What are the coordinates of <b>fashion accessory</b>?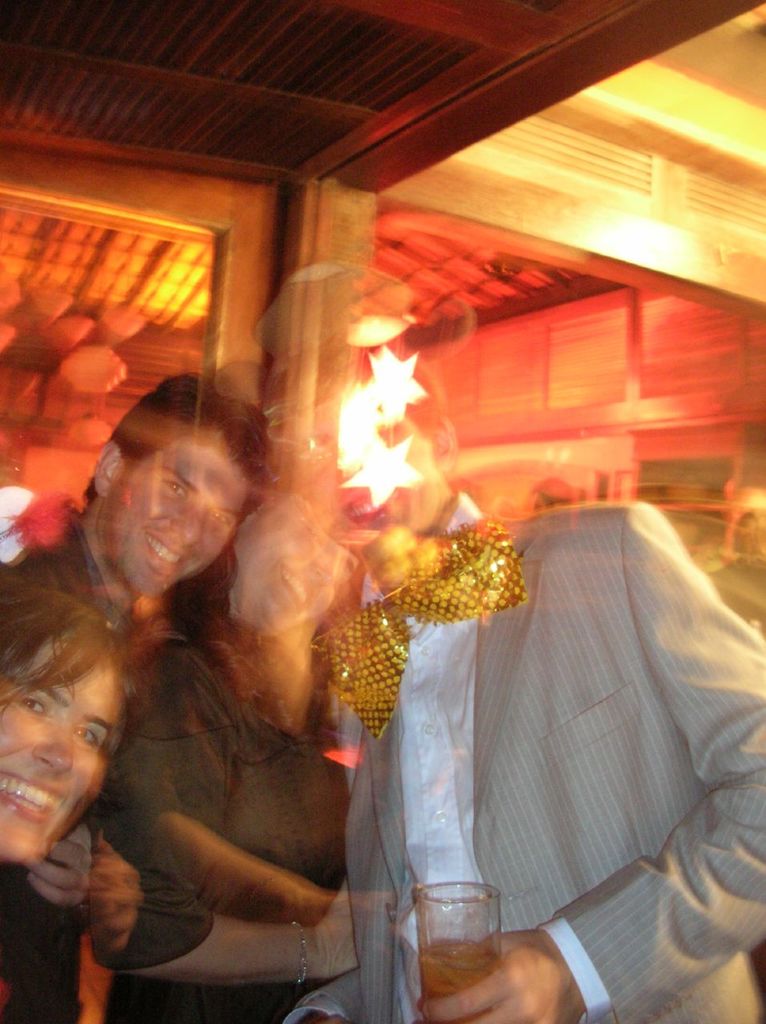
[311, 508, 520, 735].
